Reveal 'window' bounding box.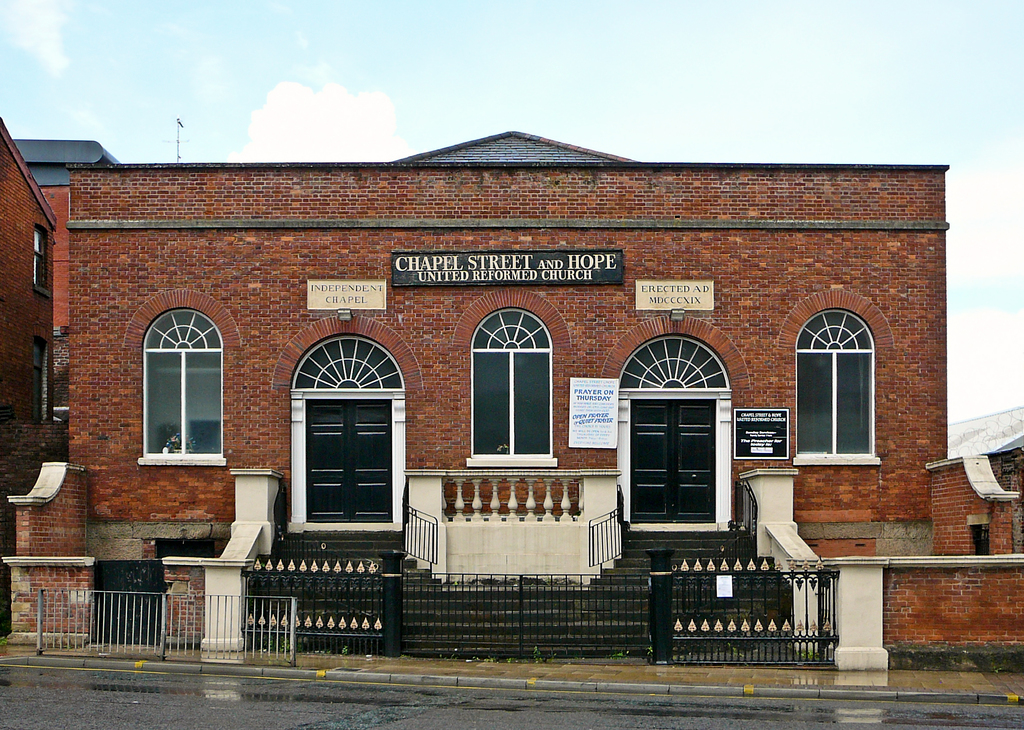
Revealed: (left=31, top=221, right=50, bottom=297).
